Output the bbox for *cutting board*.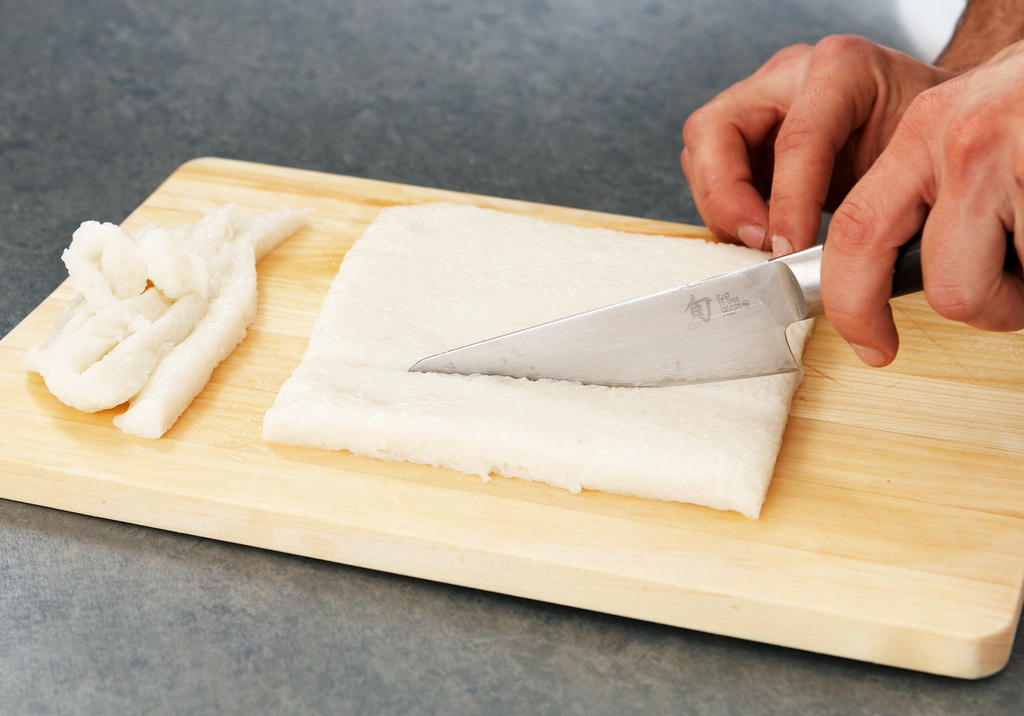
detection(0, 151, 1023, 683).
